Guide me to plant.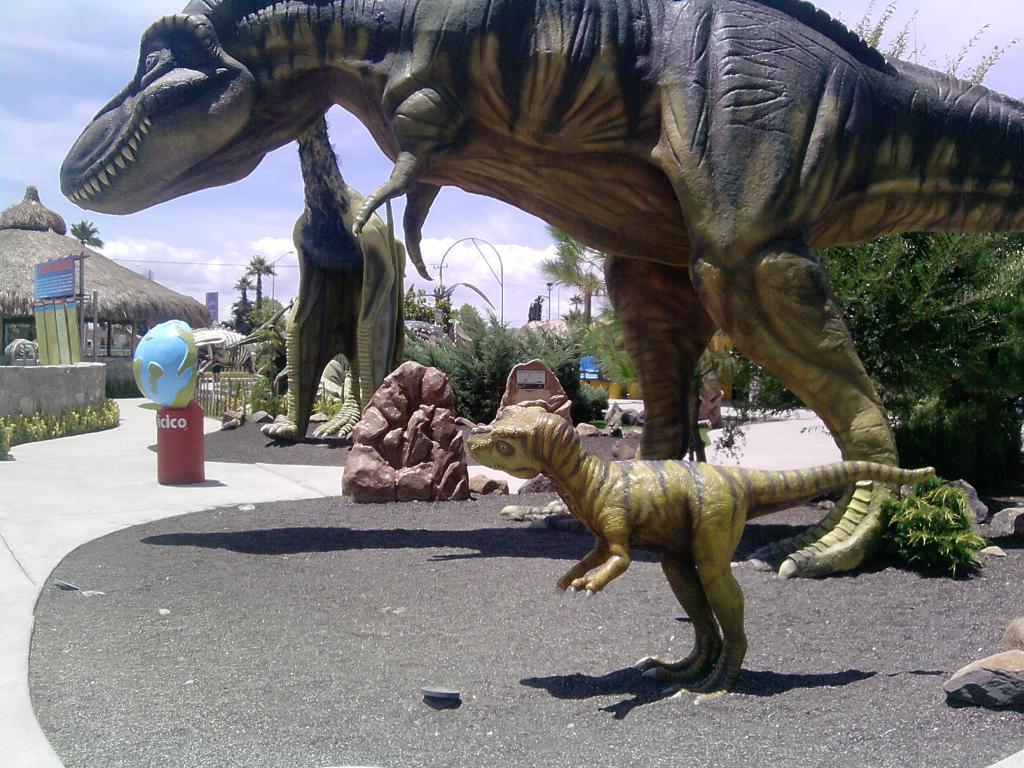
Guidance: x1=0 y1=396 x2=122 y2=458.
